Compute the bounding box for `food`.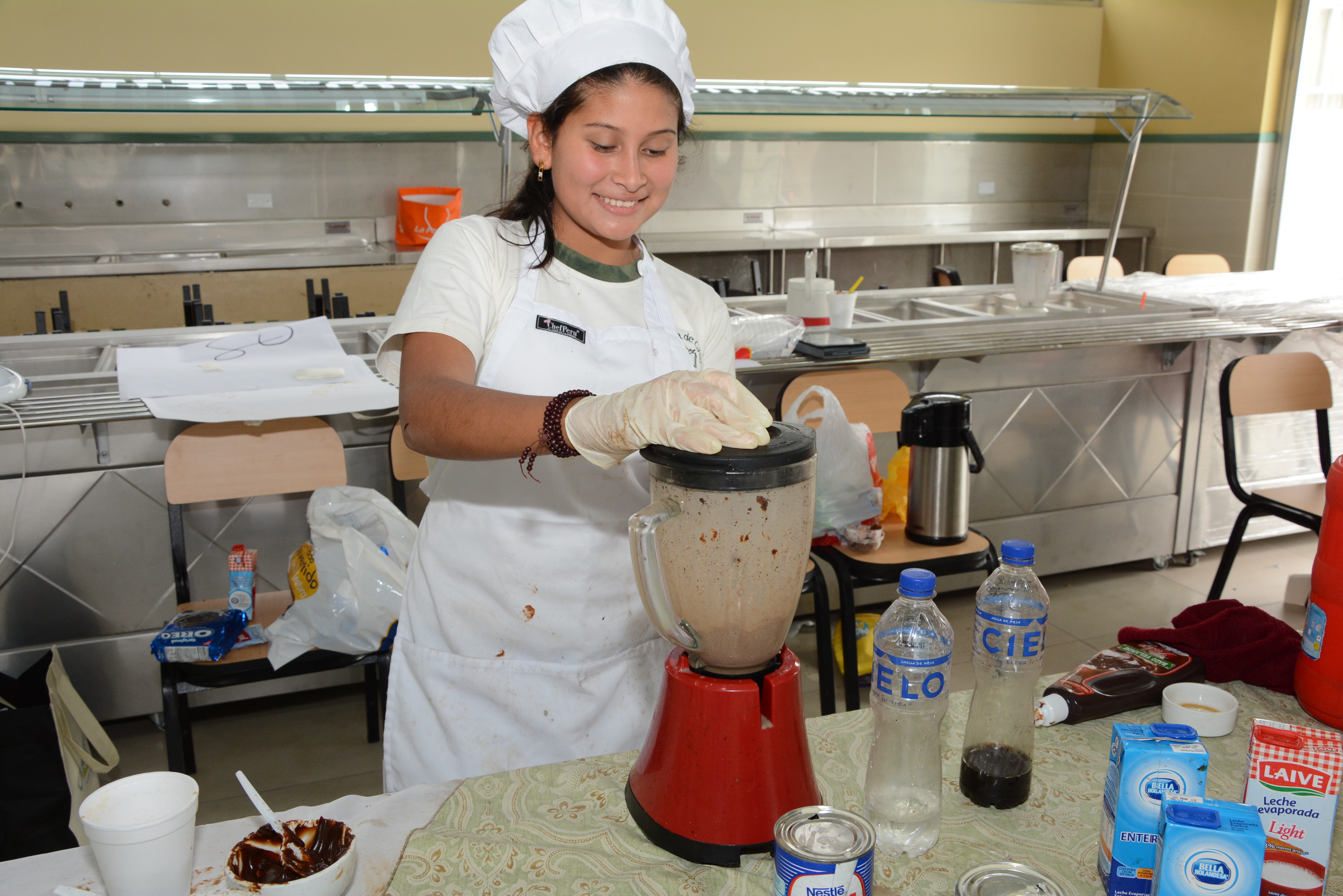
l=59, t=236, r=105, b=264.
